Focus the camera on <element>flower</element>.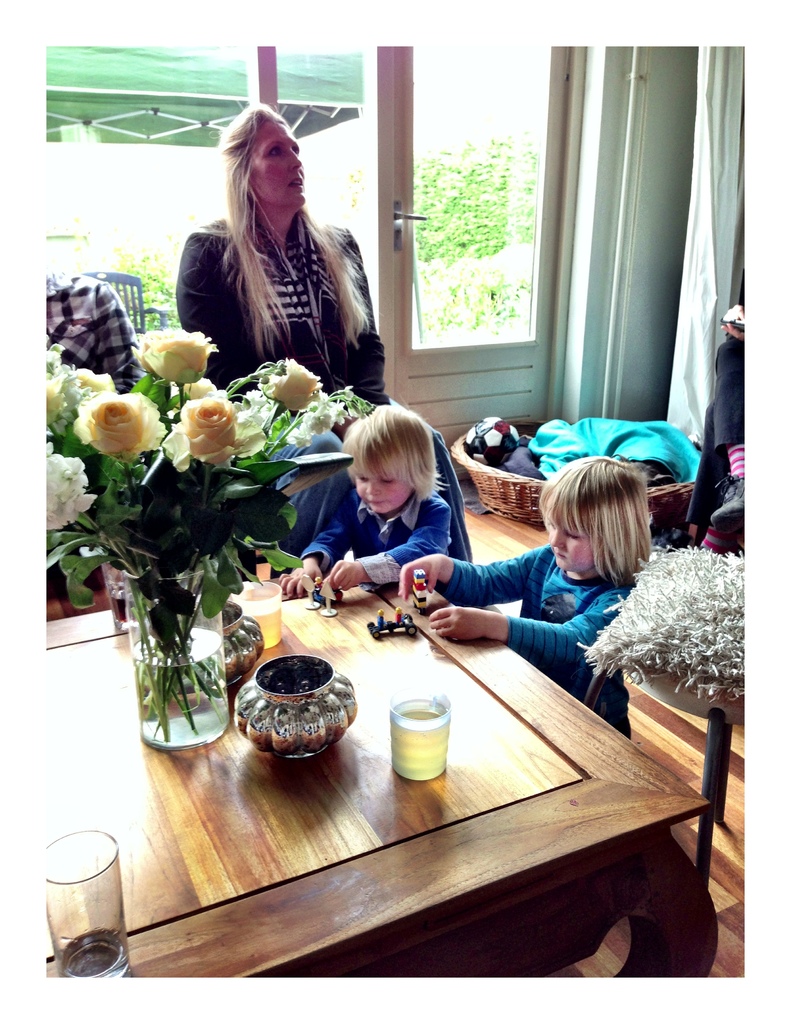
Focus region: box=[252, 358, 311, 409].
